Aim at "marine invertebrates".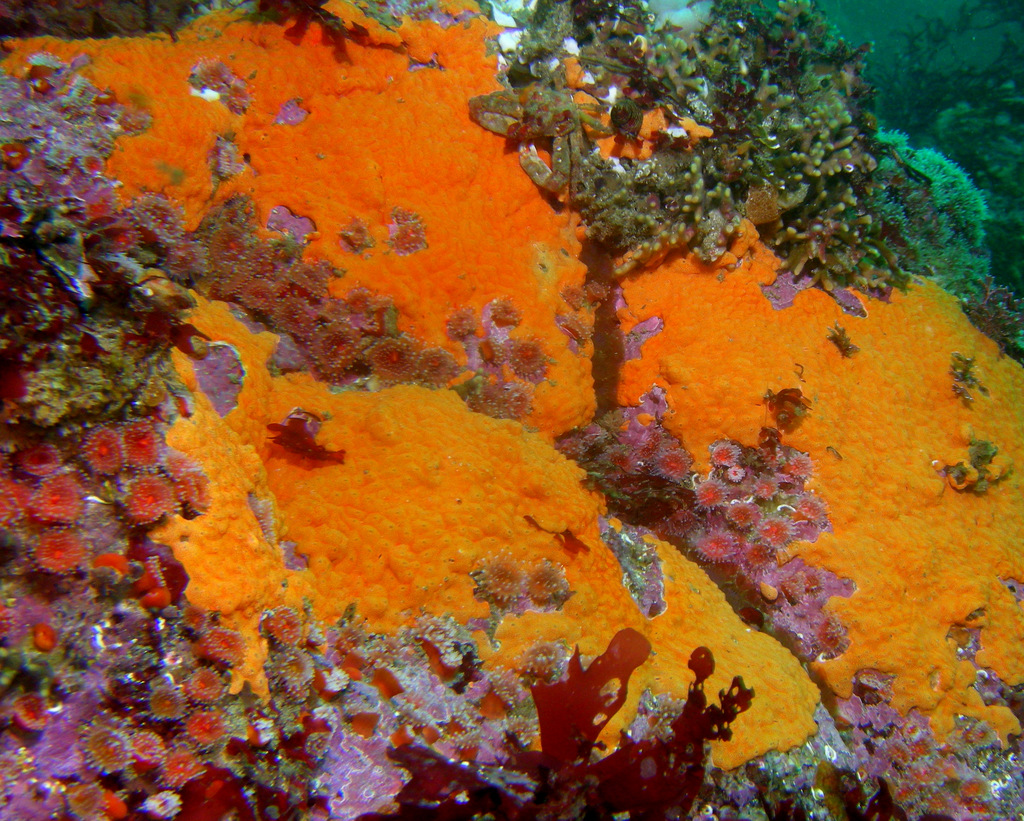
Aimed at select_region(497, 296, 524, 336).
